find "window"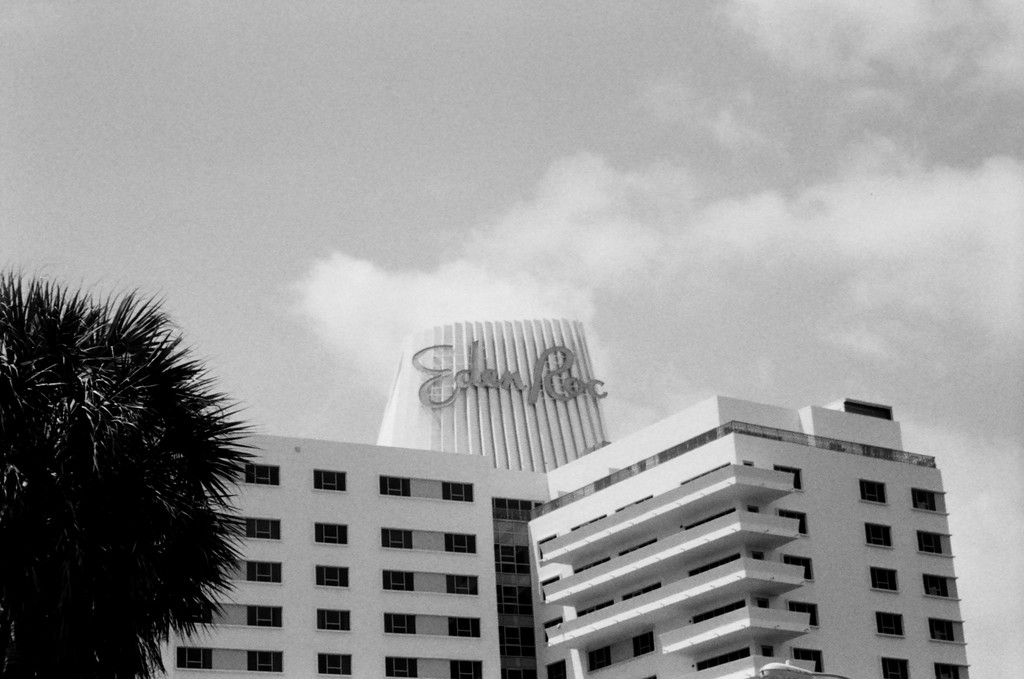
BBox(876, 610, 908, 637)
